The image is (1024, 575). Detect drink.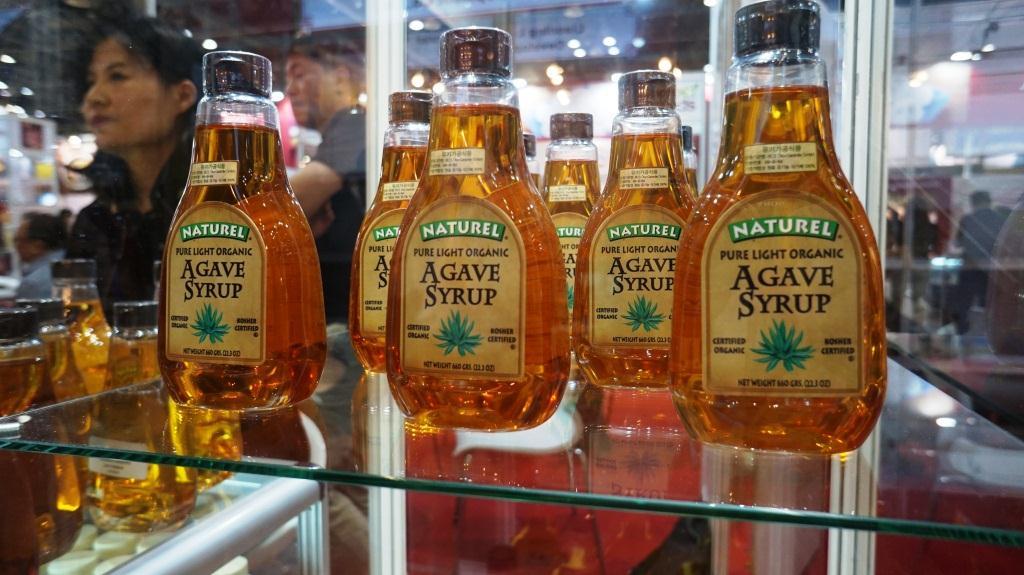
Detection: left=666, top=0, right=889, bottom=458.
